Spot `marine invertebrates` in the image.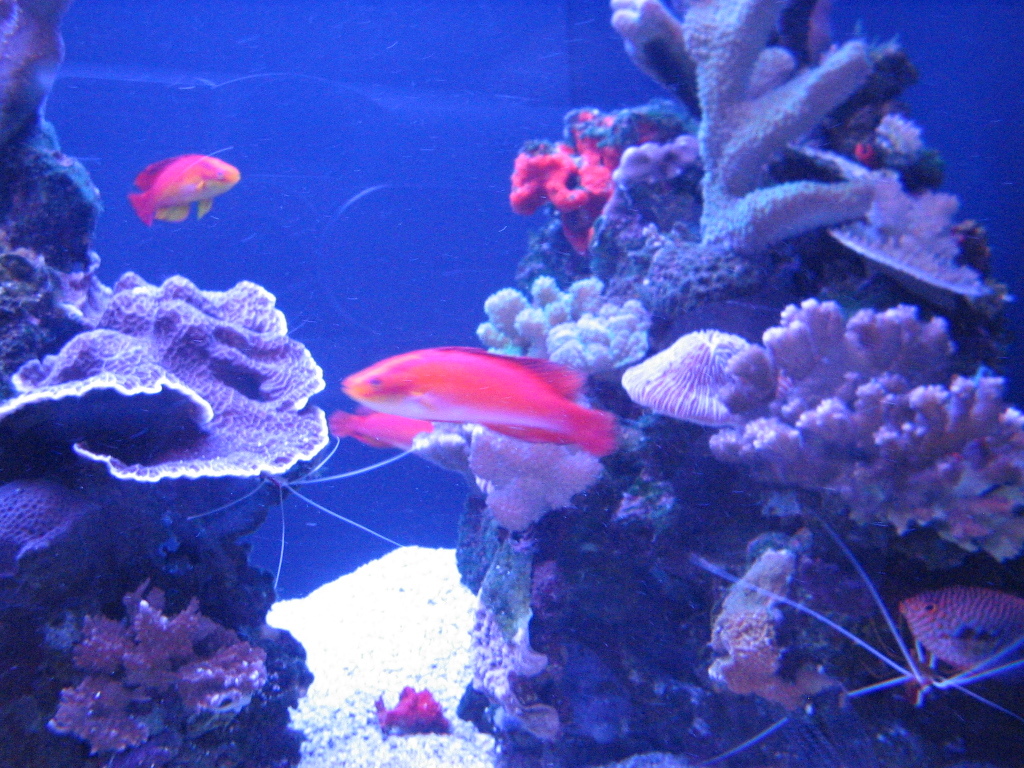
`marine invertebrates` found at 604 0 754 137.
